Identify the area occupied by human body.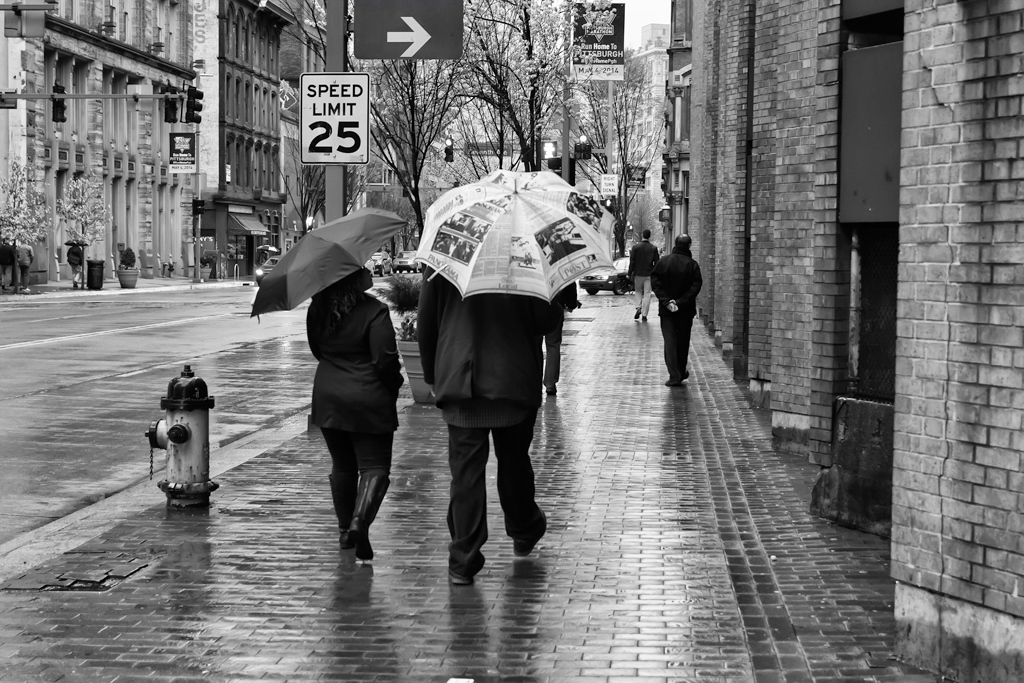
Area: <region>652, 255, 698, 386</region>.
